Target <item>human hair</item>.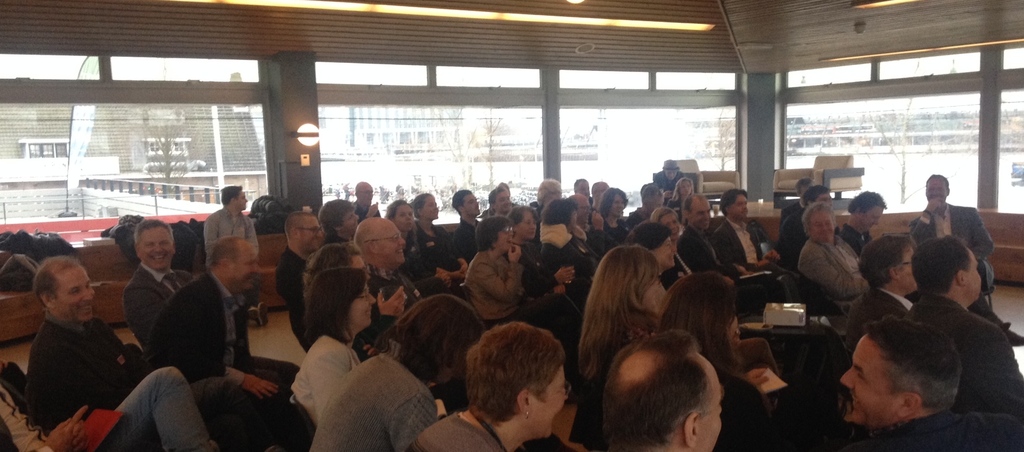
Target region: crop(346, 217, 387, 257).
